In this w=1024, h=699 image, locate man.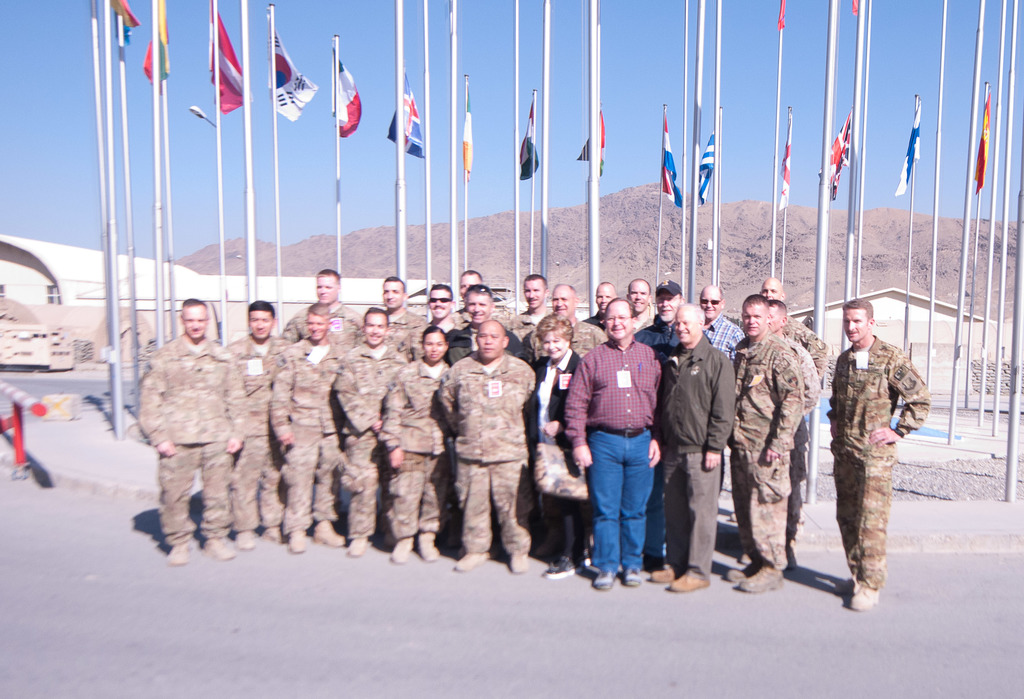
Bounding box: (274,273,375,490).
